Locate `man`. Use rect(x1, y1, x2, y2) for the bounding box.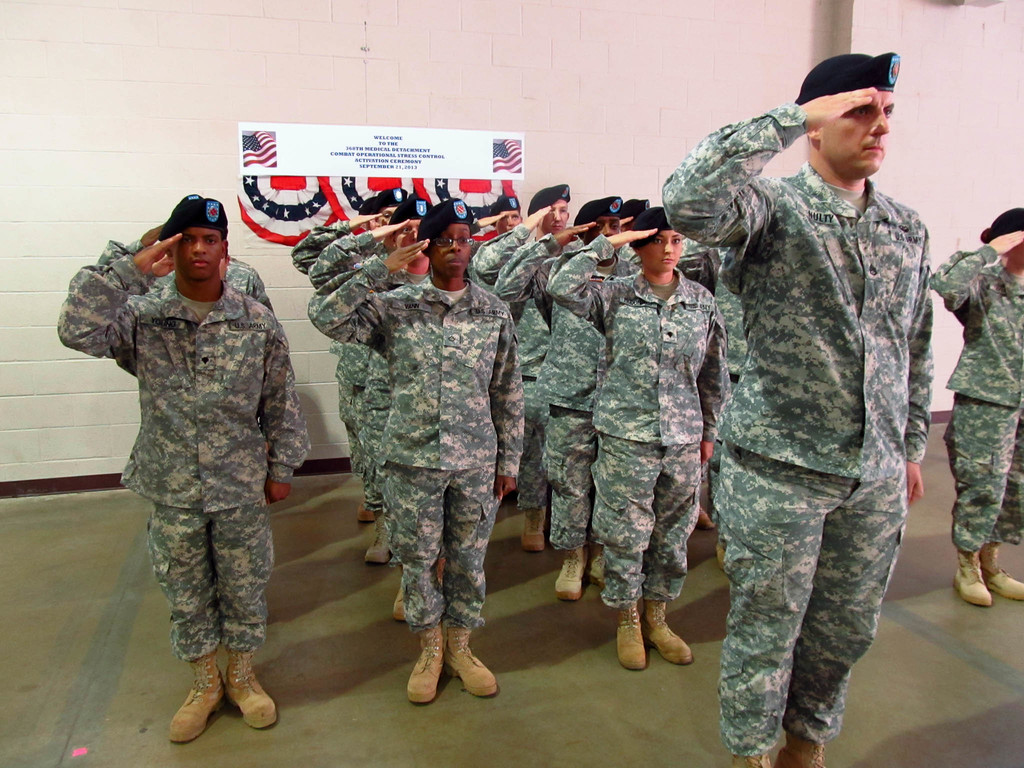
rect(312, 198, 527, 705).
